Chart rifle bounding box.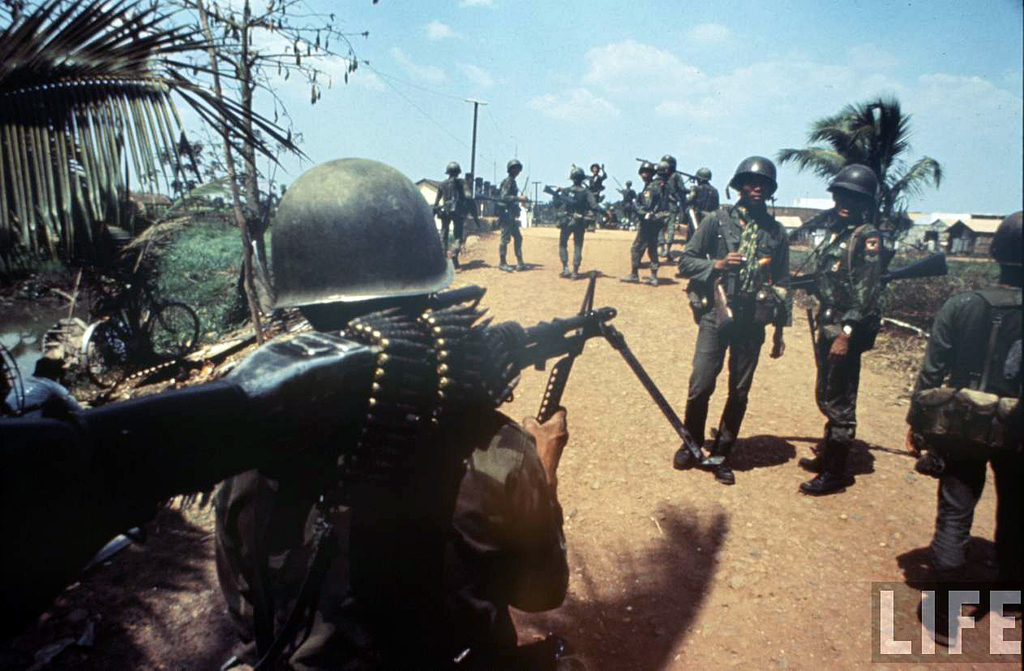
Charted: bbox(0, 273, 702, 542).
